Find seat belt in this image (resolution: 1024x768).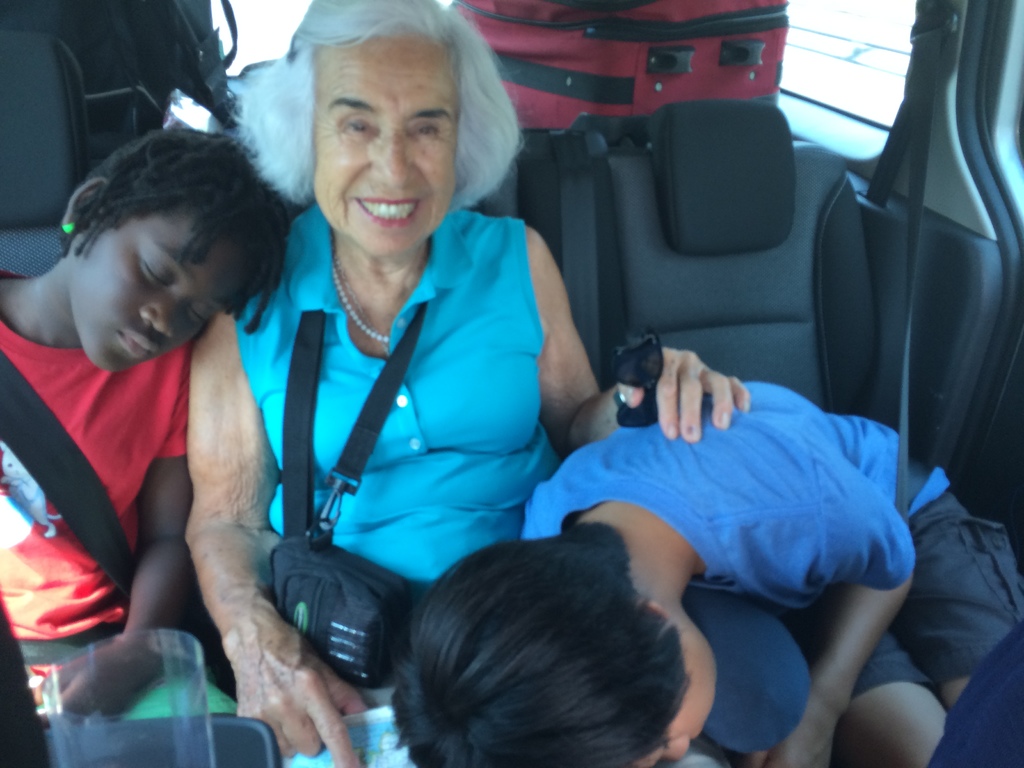
<box>863,25,943,514</box>.
